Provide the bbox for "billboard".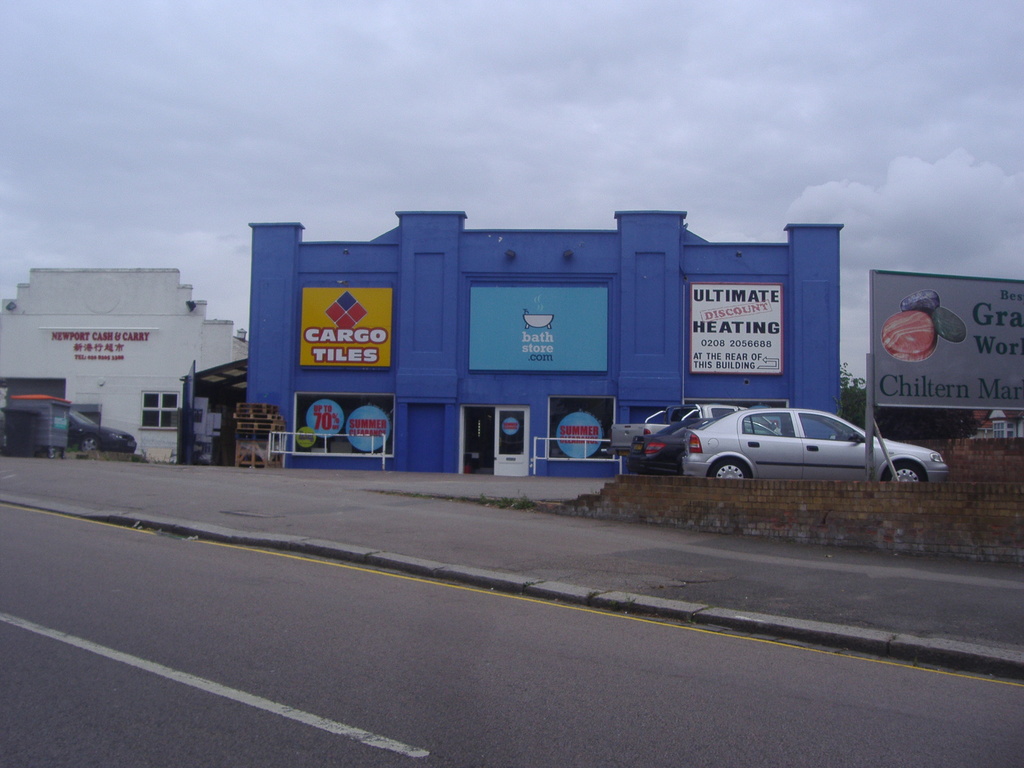
<box>27,326,161,374</box>.
